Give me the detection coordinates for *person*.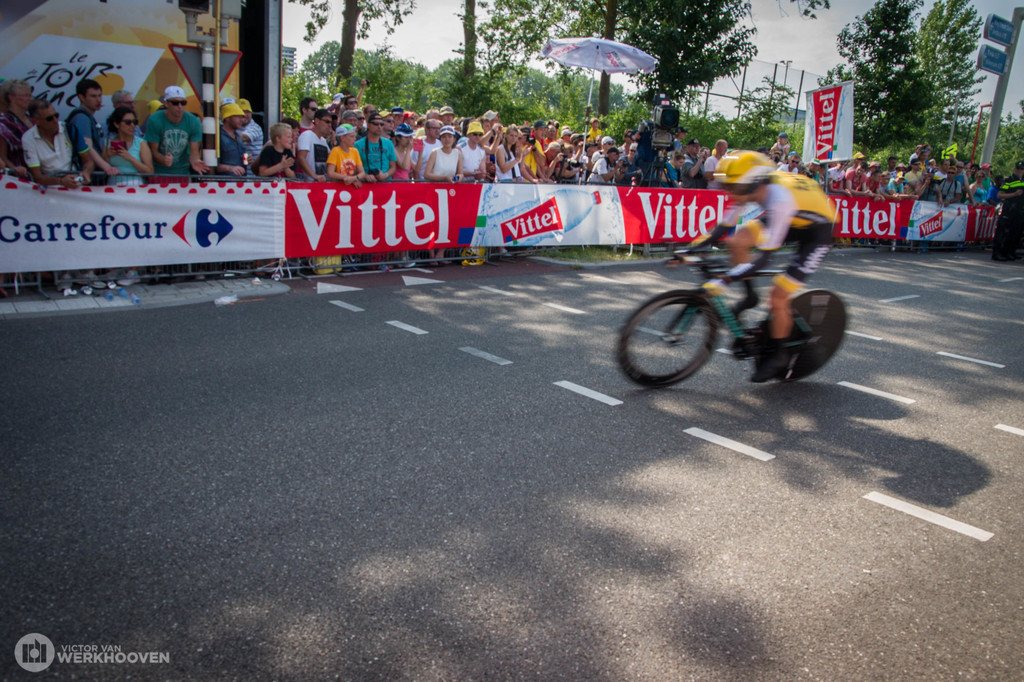
Rect(102, 107, 154, 286).
